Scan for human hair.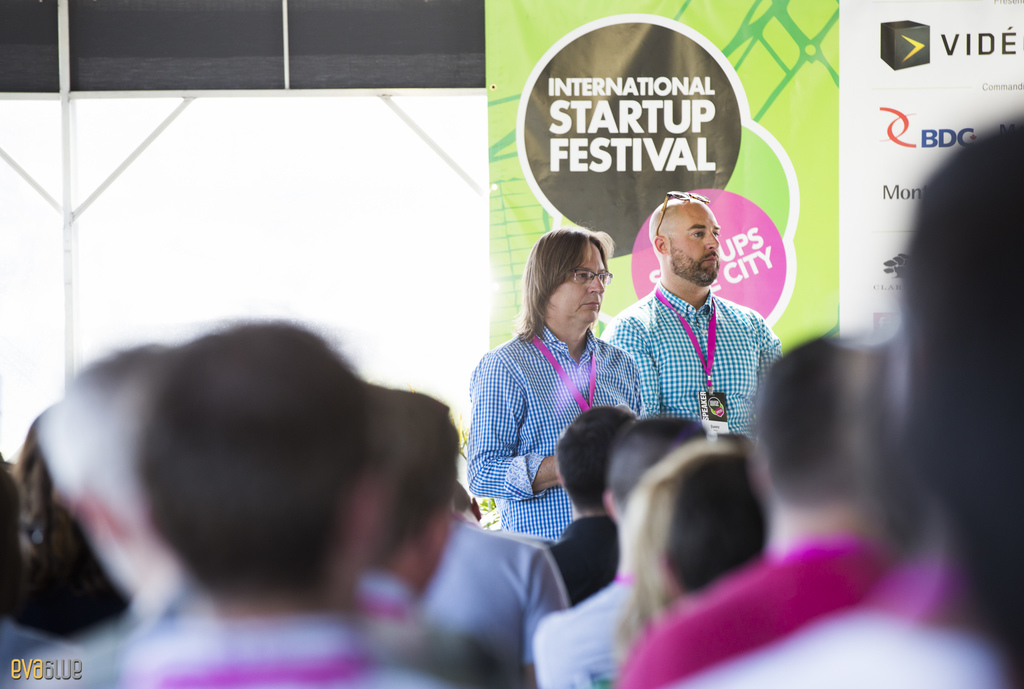
Scan result: box=[610, 439, 769, 659].
